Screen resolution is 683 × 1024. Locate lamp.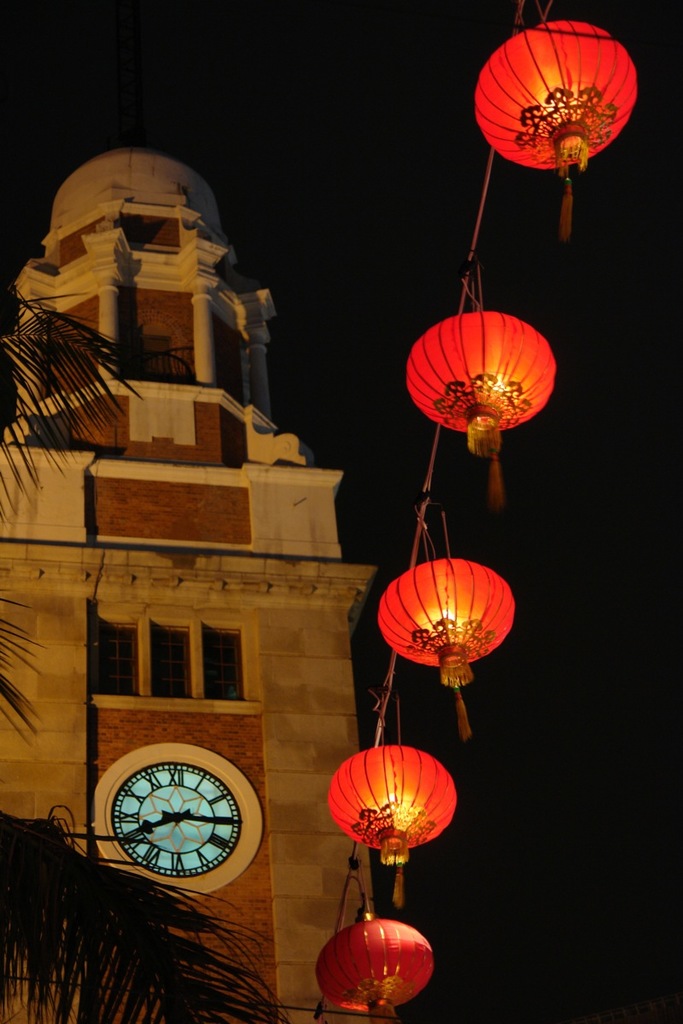
[472,13,645,179].
